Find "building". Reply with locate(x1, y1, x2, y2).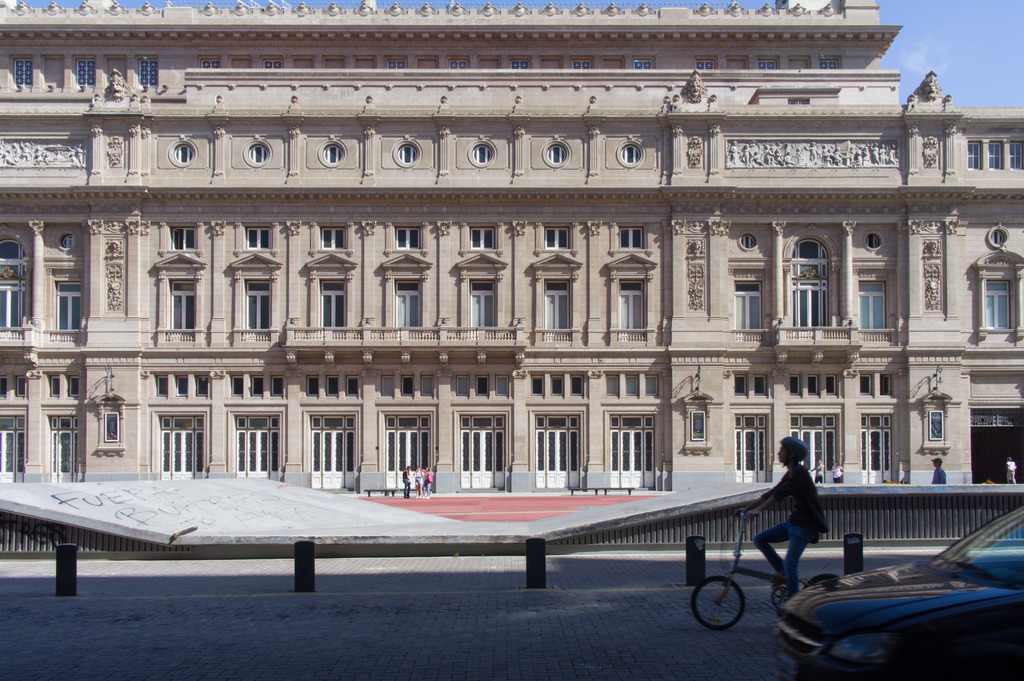
locate(0, 2, 1023, 494).
